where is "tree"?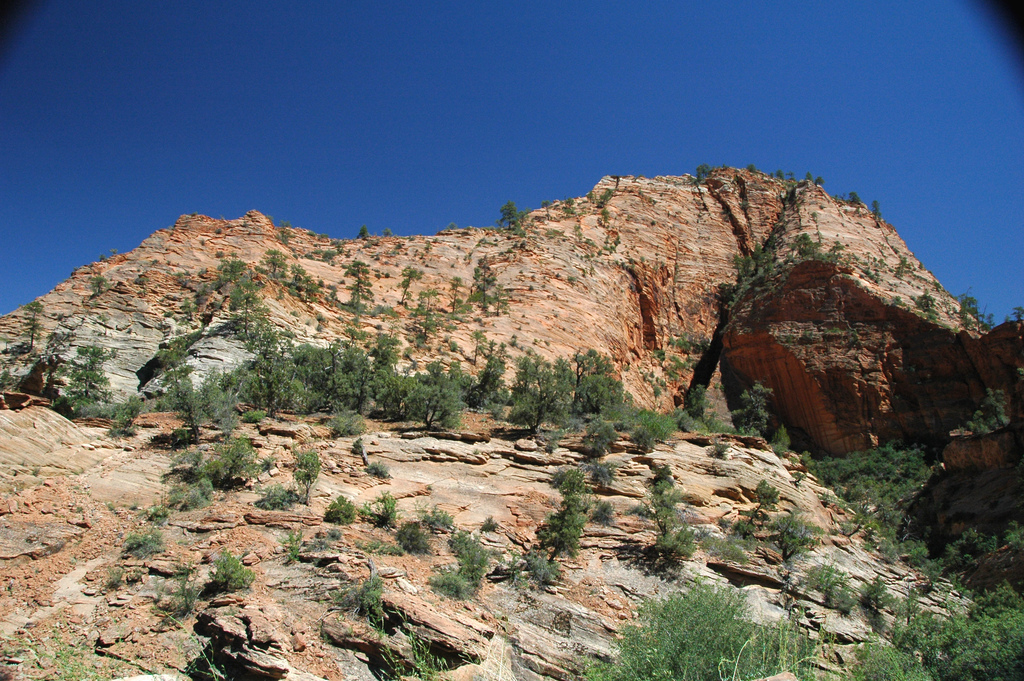
[391, 519, 437, 554].
